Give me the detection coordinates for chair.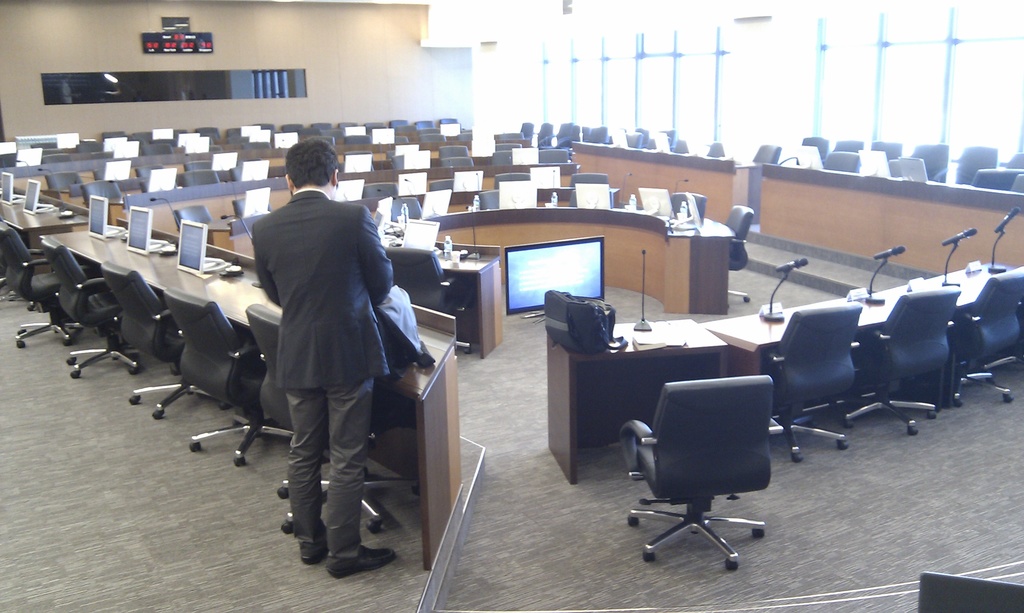
BBox(163, 285, 299, 470).
